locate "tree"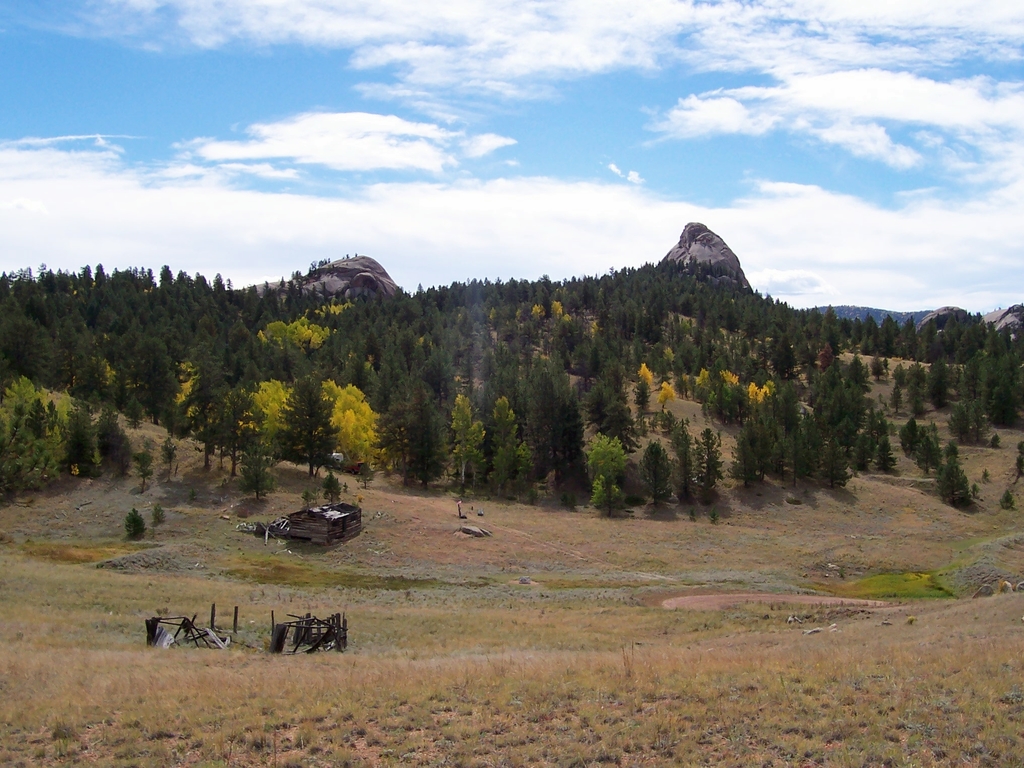
bbox(481, 389, 536, 488)
